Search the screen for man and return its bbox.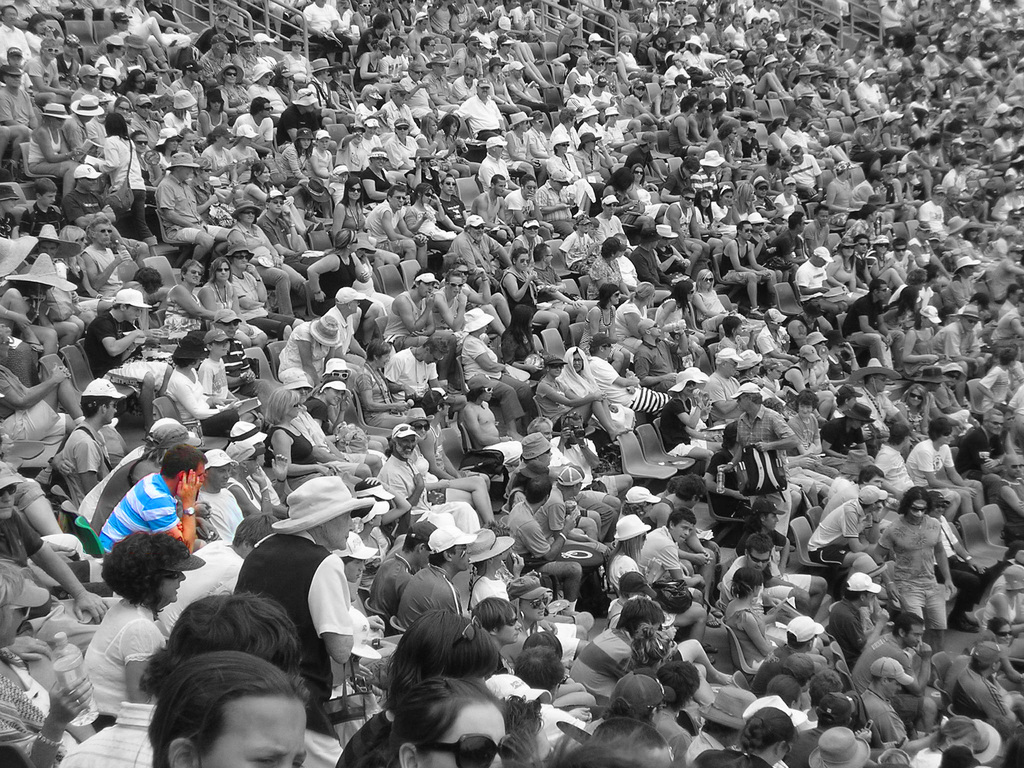
Found: Rect(945, 644, 1023, 756).
